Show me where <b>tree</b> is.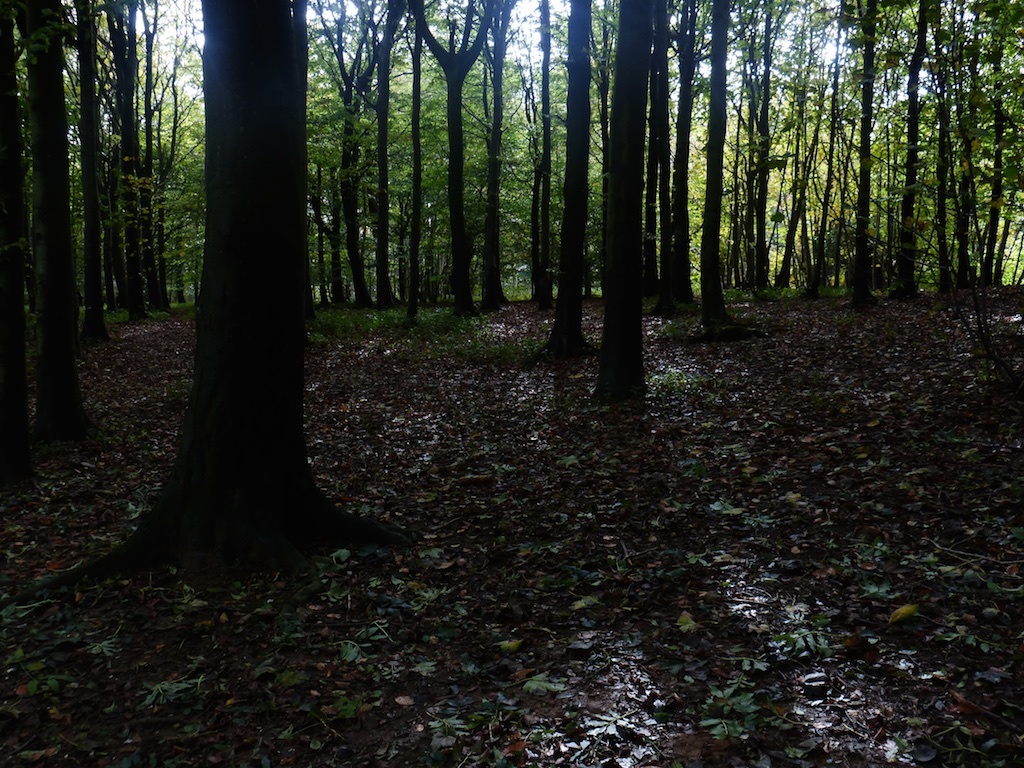
<b>tree</b> is at [x1=692, y1=0, x2=754, y2=331].
